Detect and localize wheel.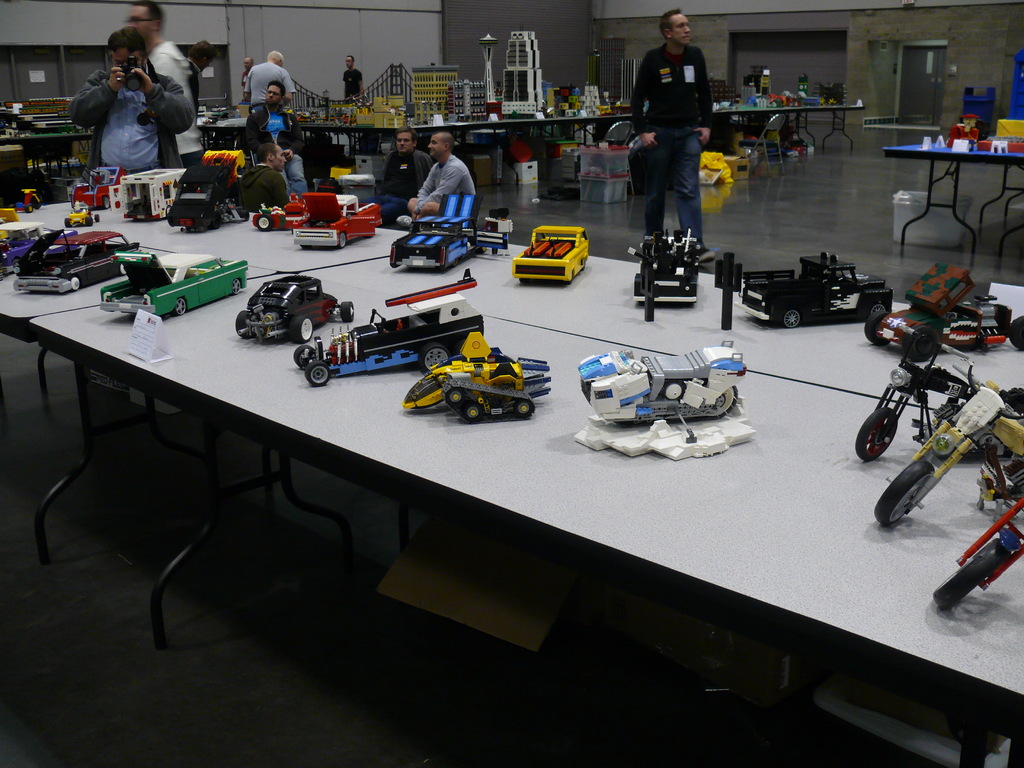
Localized at (x1=95, y1=213, x2=100, y2=221).
